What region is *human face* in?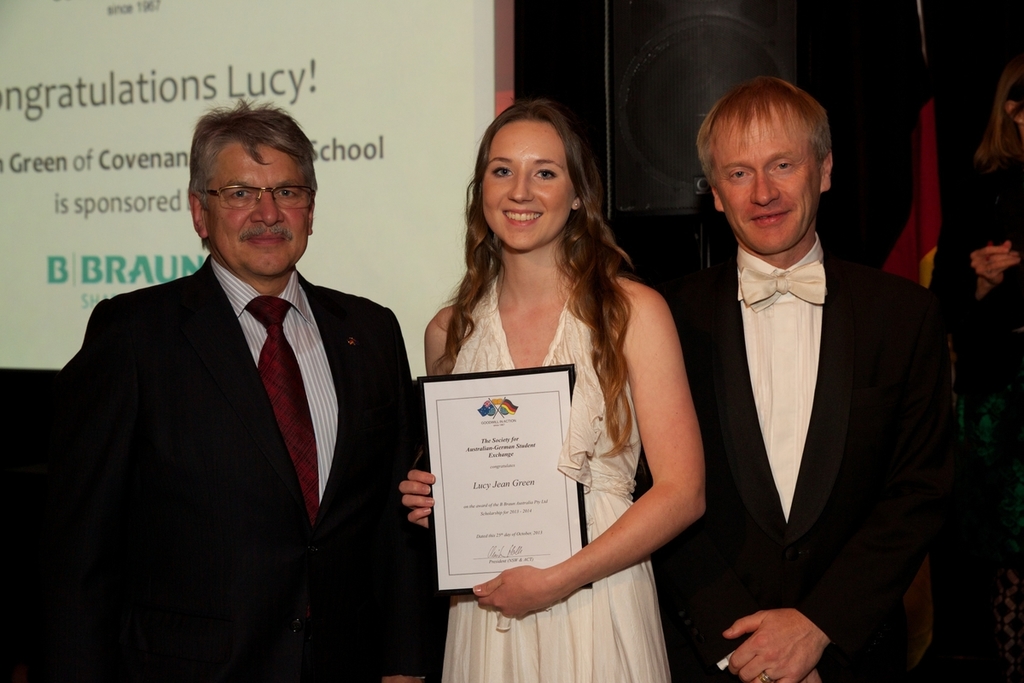
x1=481 y1=118 x2=577 y2=253.
